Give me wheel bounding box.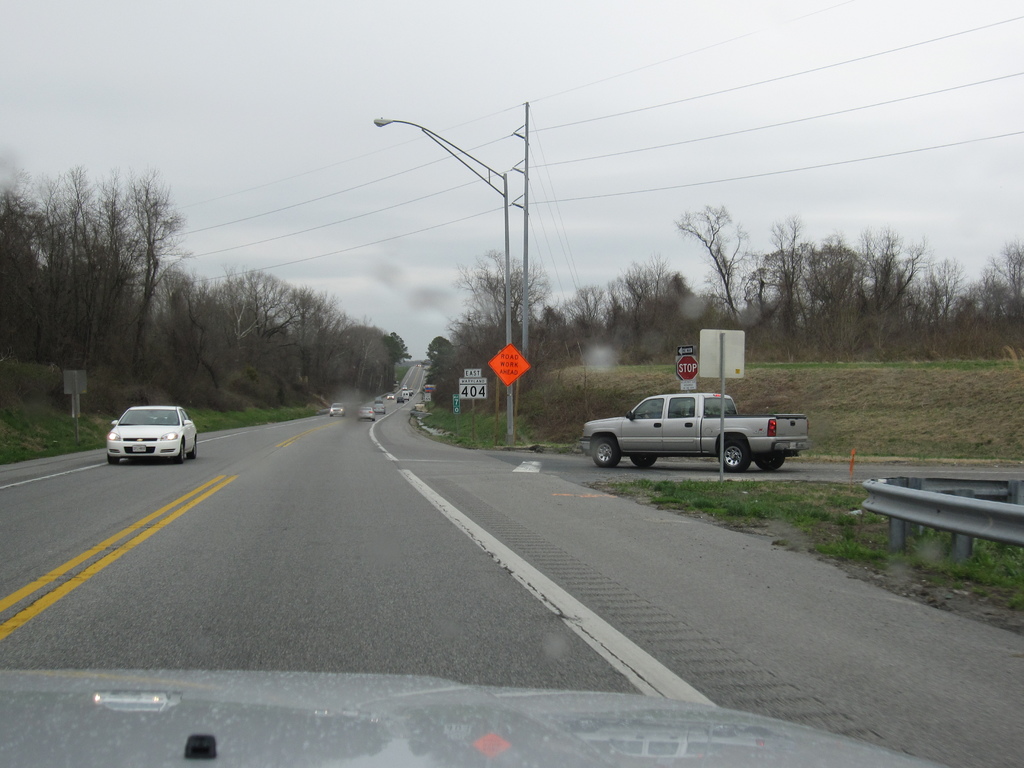
(x1=192, y1=442, x2=201, y2=456).
